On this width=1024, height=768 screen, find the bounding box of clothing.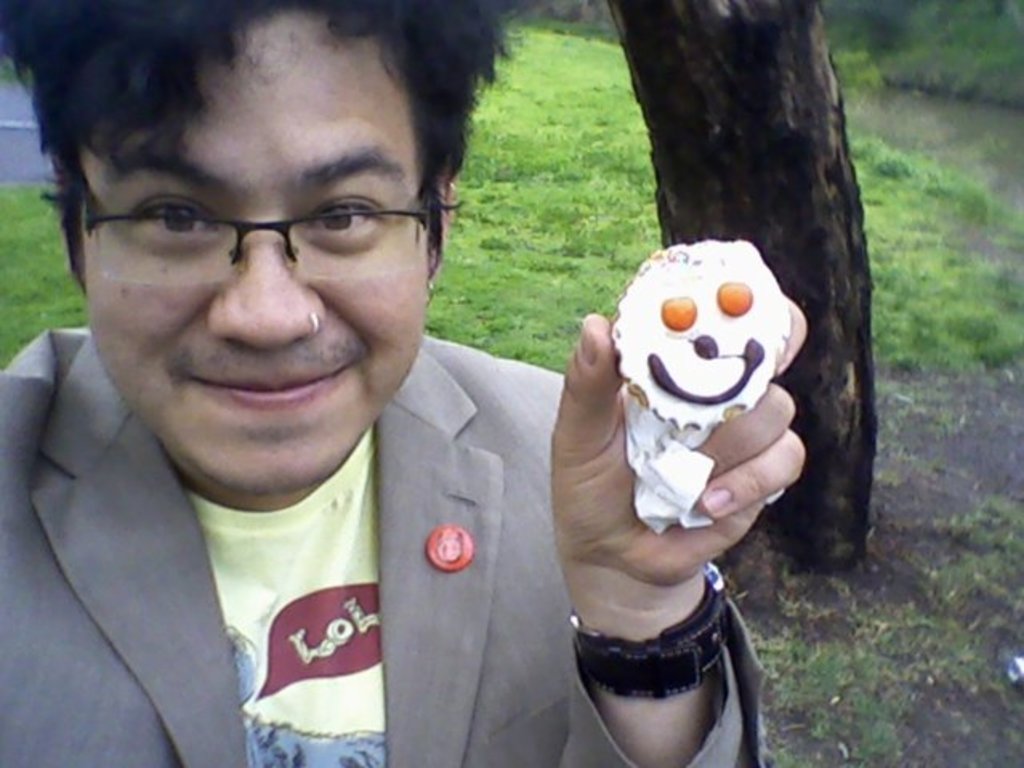
Bounding box: {"left": 0, "top": 330, "right": 753, "bottom": 766}.
